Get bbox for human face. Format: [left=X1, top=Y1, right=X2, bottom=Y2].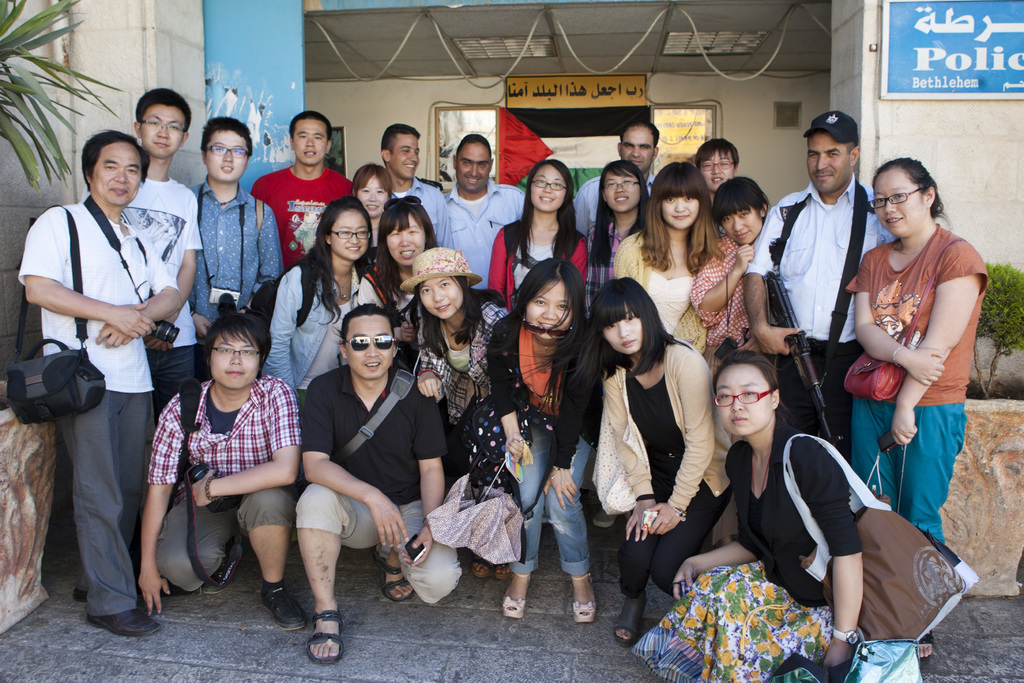
[left=390, top=136, right=420, bottom=179].
